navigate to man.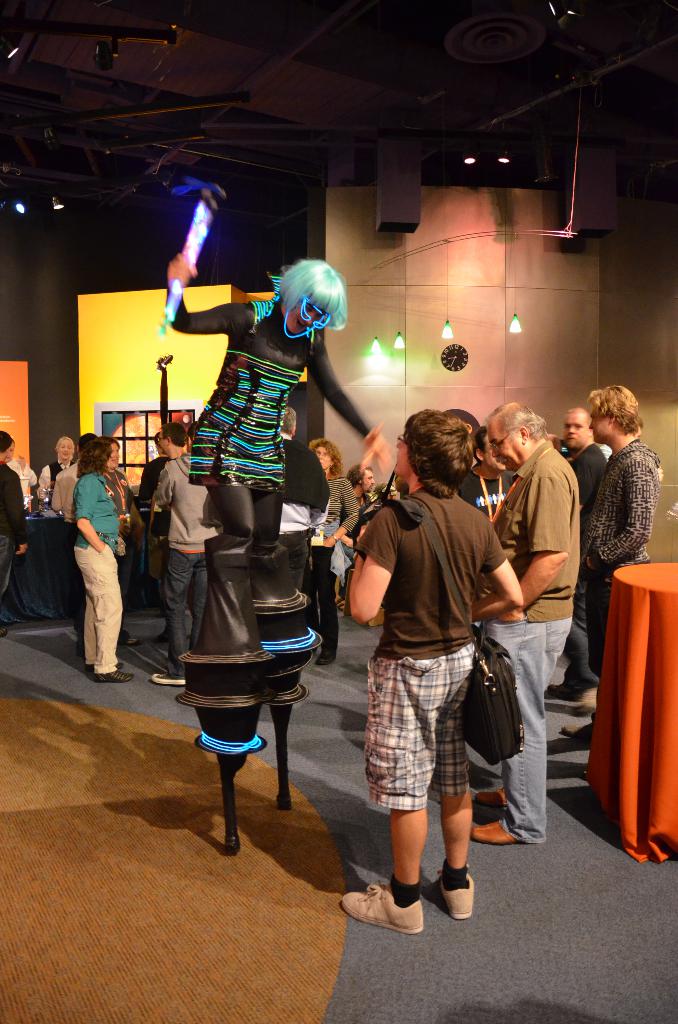
Navigation target: detection(346, 466, 378, 556).
